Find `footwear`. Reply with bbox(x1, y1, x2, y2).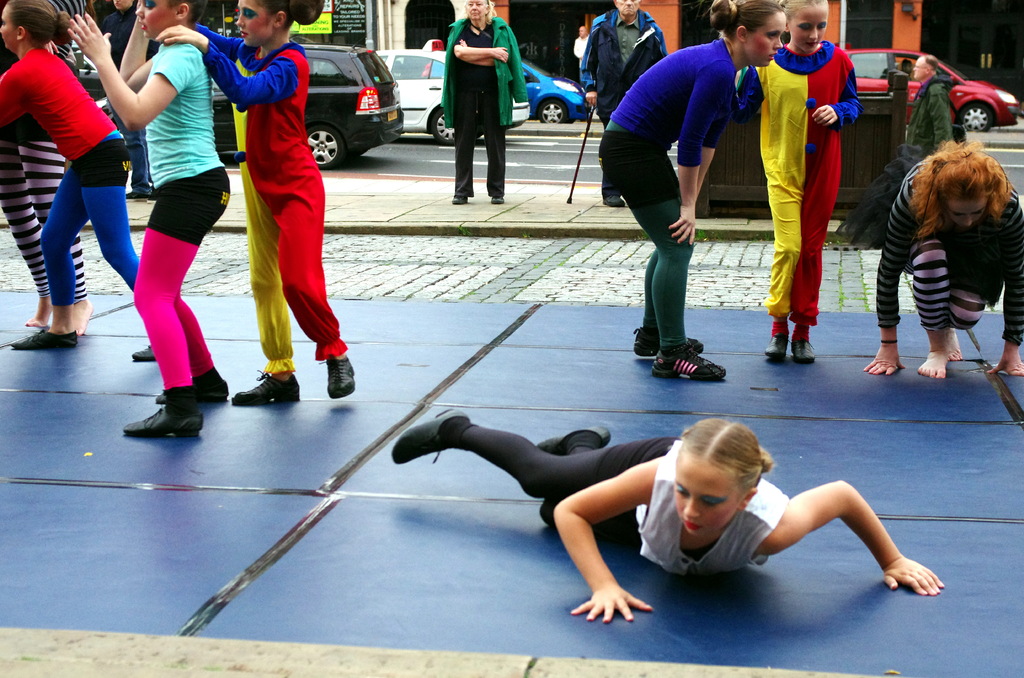
bbox(230, 367, 303, 400).
